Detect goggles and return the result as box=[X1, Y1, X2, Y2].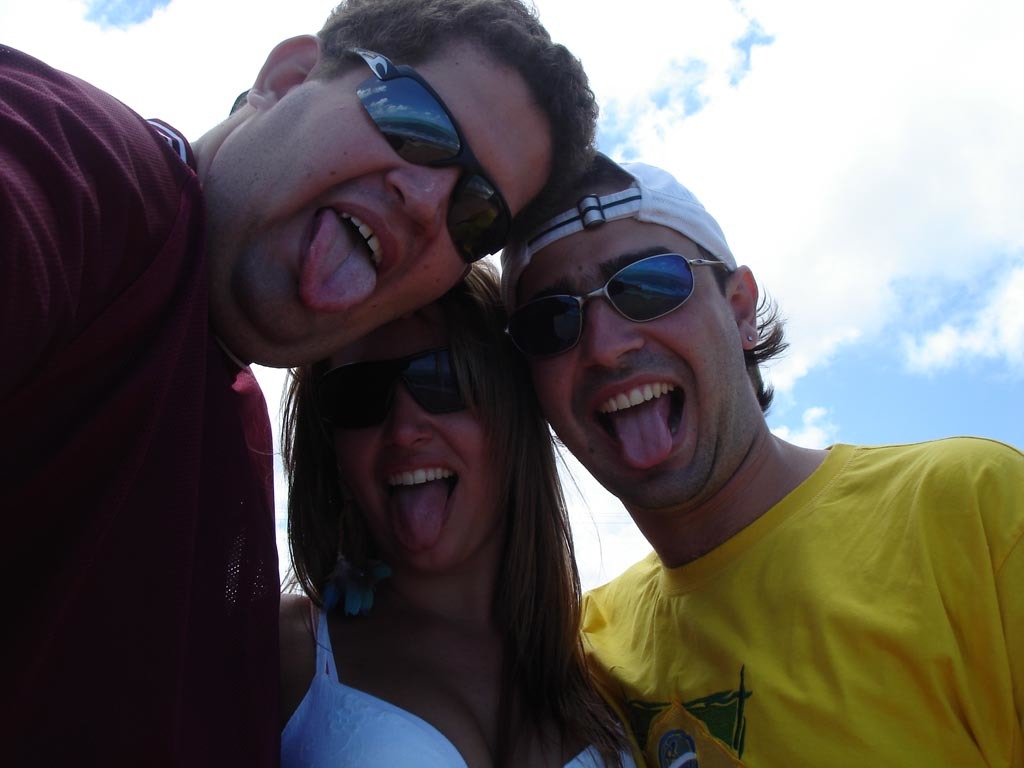
box=[304, 344, 513, 446].
